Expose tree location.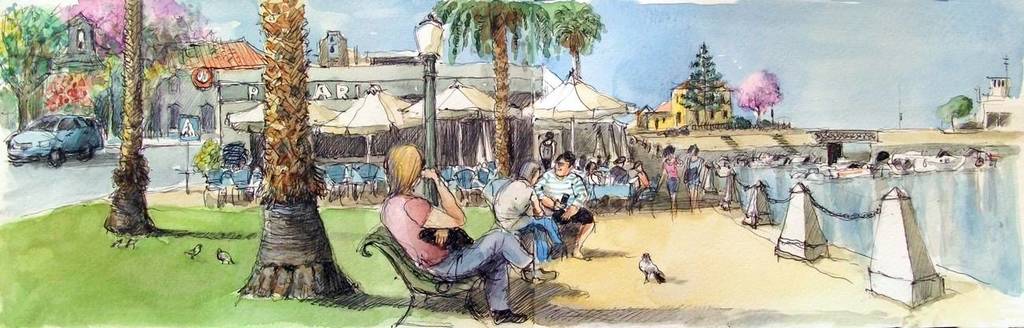
Exposed at region(941, 95, 970, 126).
